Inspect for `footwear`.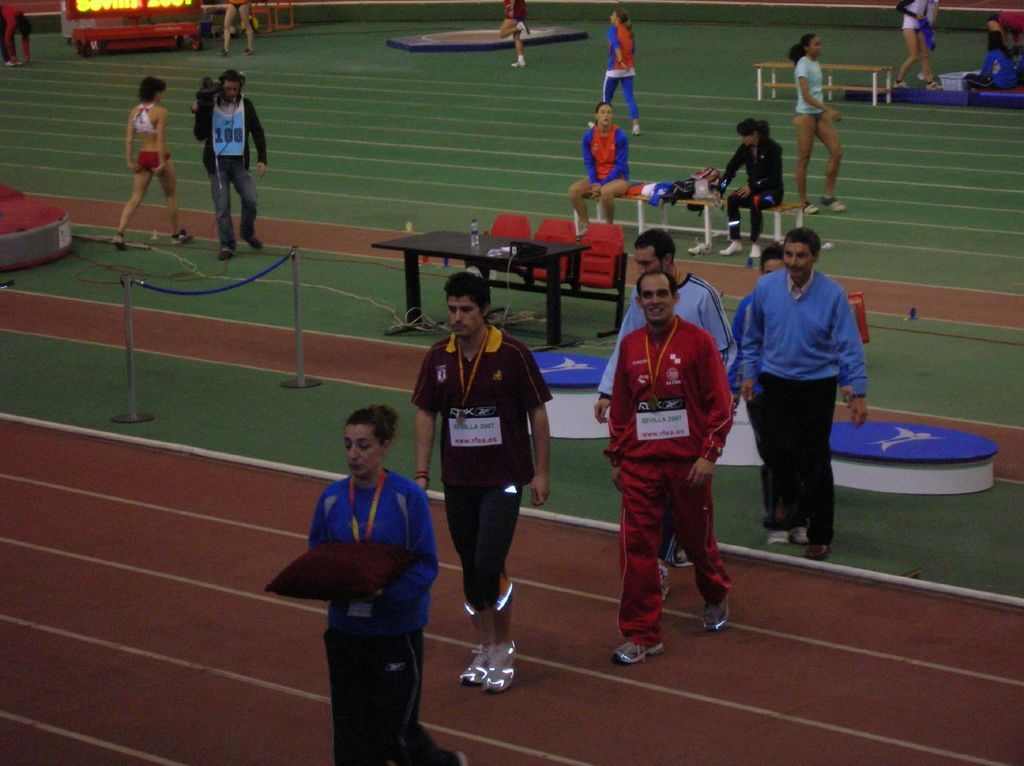
Inspection: box(926, 76, 945, 90).
